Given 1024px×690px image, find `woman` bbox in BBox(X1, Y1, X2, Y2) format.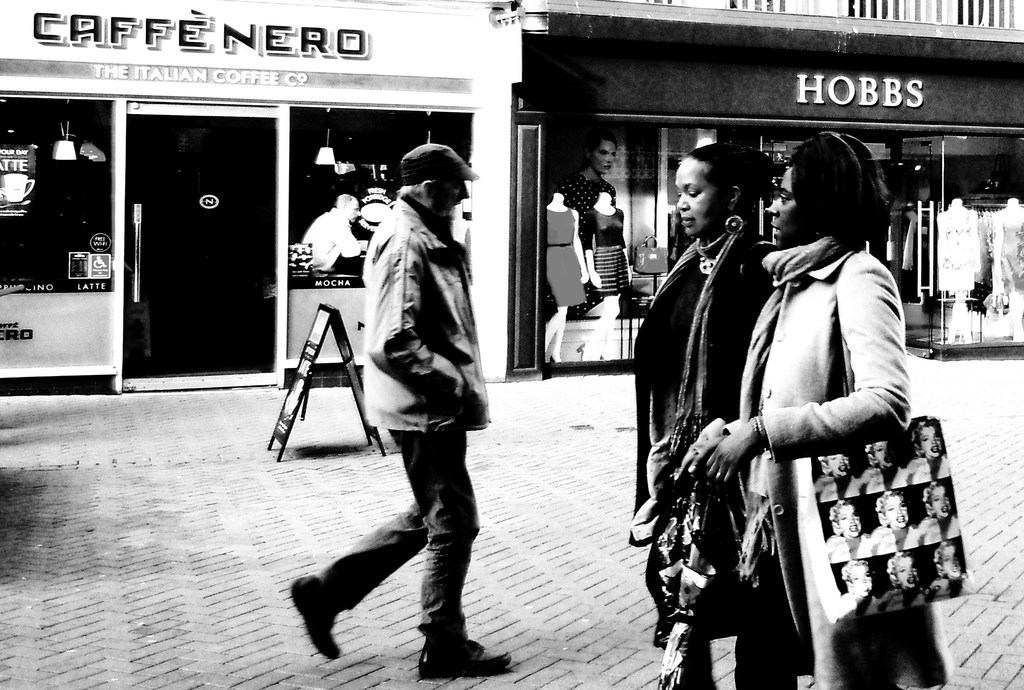
BBox(927, 539, 975, 599).
